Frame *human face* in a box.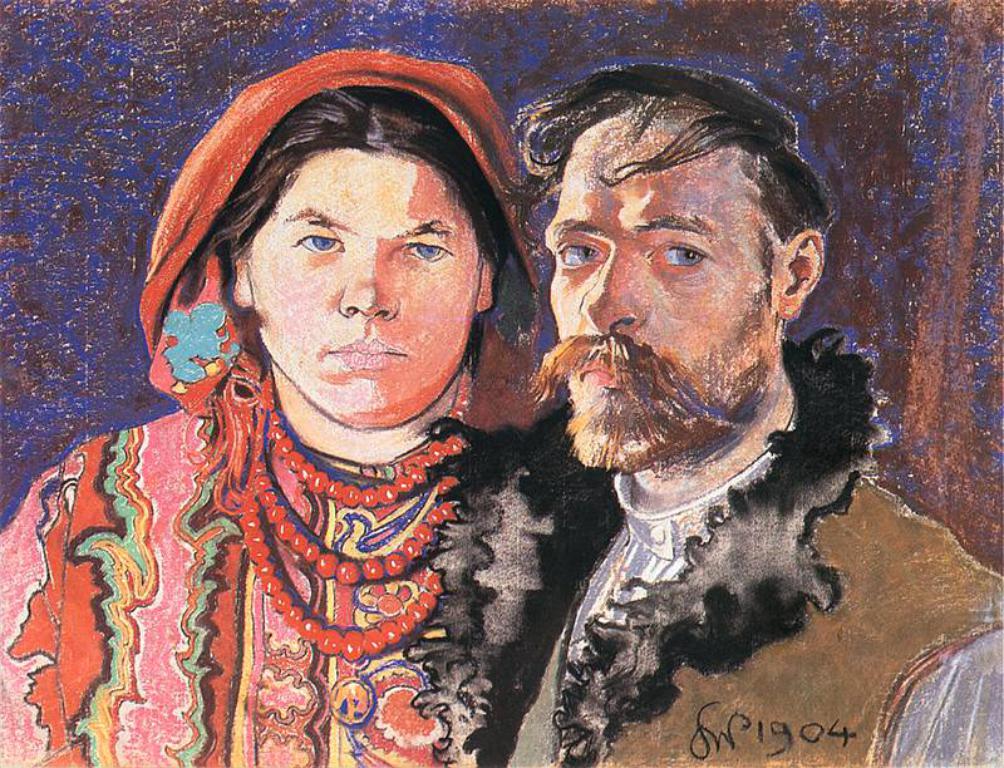
locate(248, 139, 473, 429).
